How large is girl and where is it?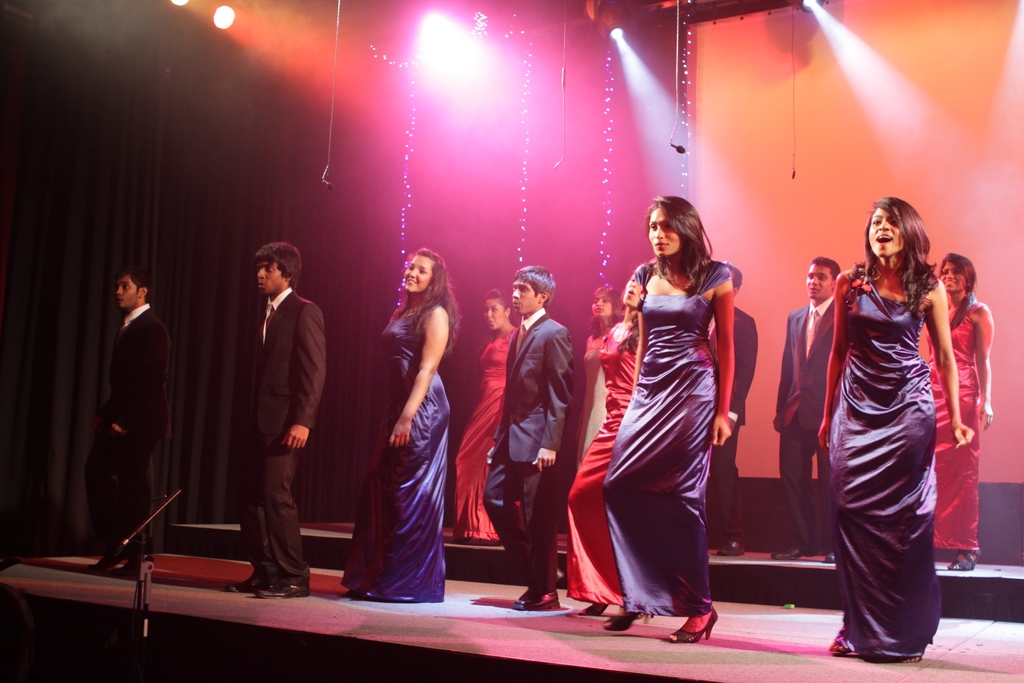
Bounding box: bbox=(566, 272, 637, 614).
